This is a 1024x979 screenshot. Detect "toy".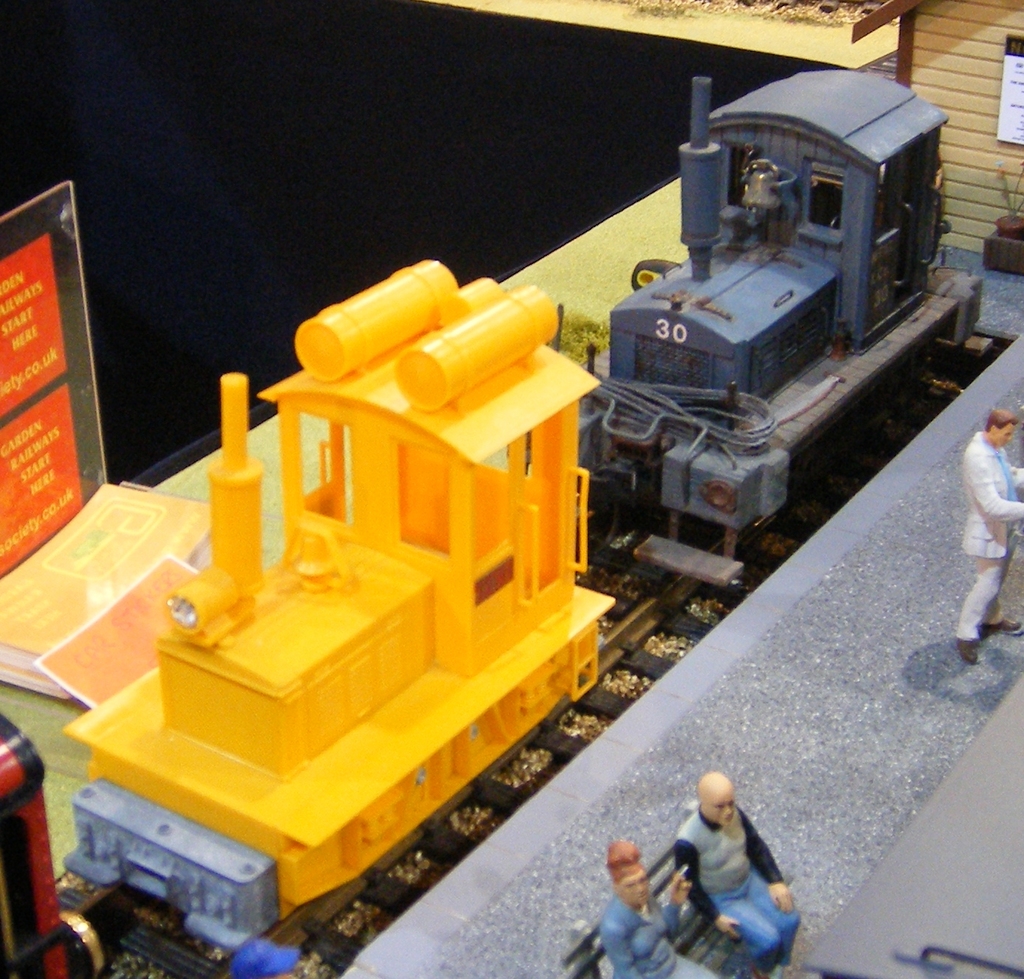
[556,78,1007,631].
